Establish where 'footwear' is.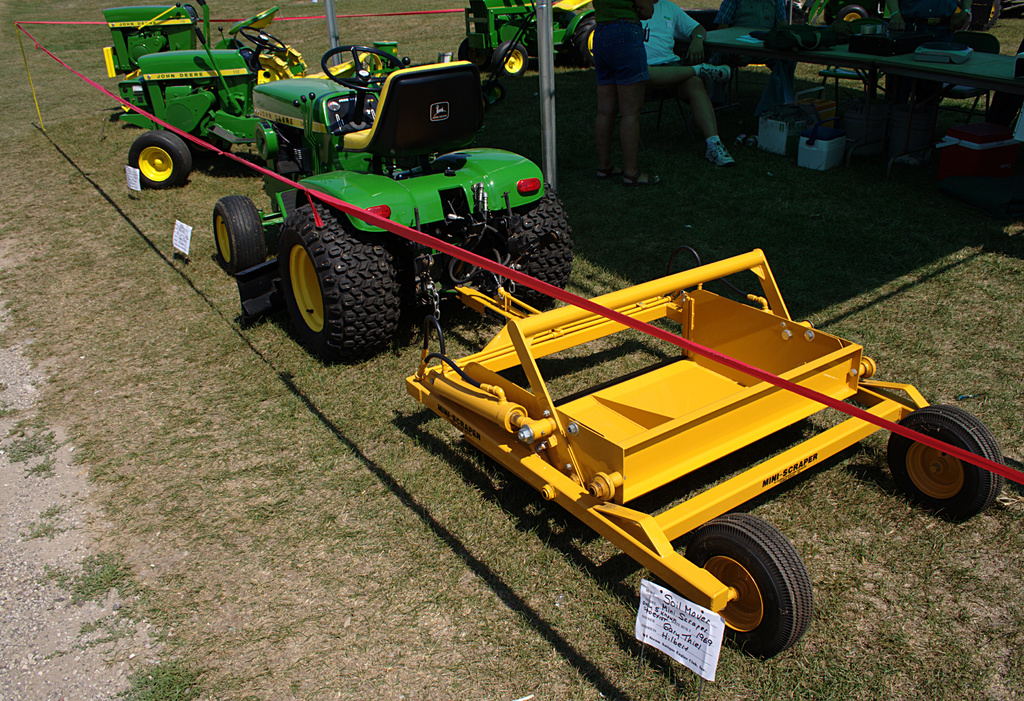
Established at region(622, 169, 660, 185).
